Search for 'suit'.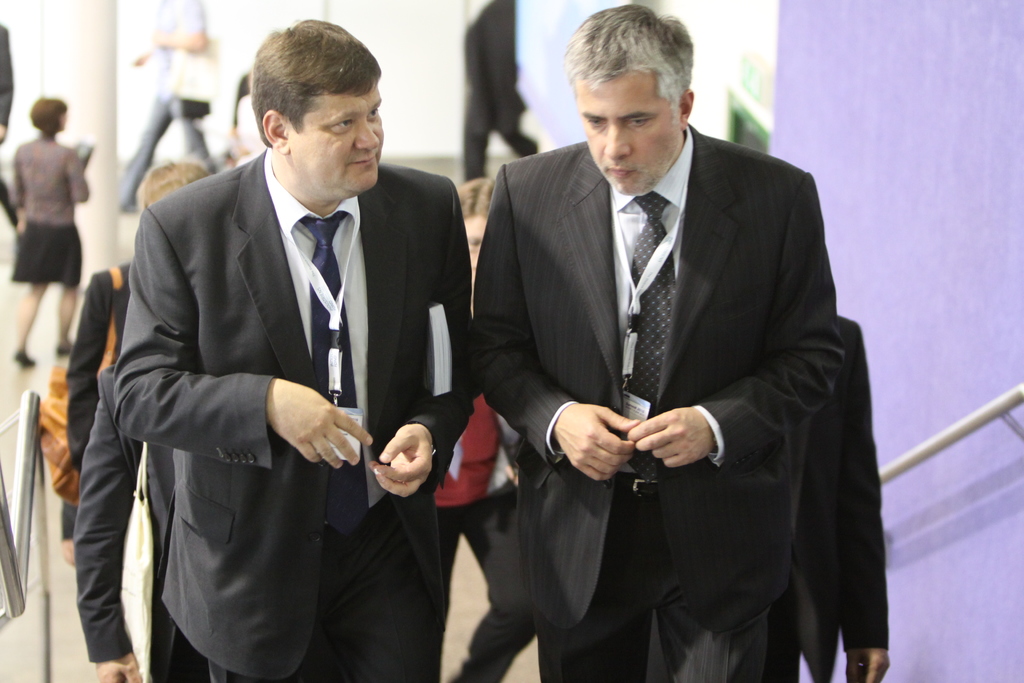
Found at locate(113, 143, 476, 682).
